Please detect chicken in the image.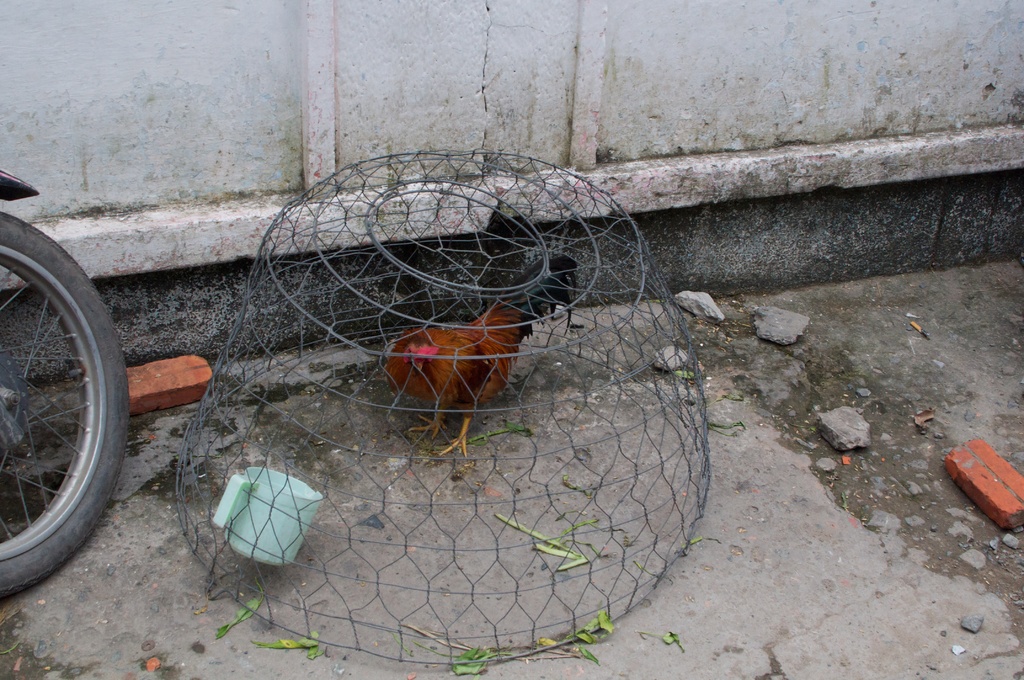
(386,257,576,456).
